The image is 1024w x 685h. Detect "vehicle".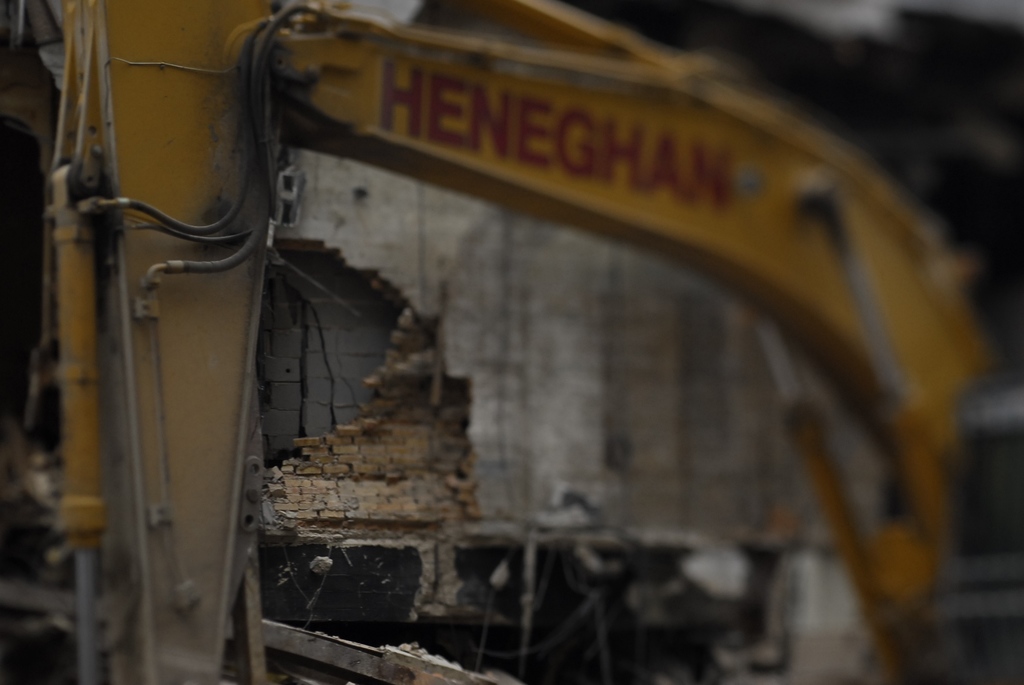
Detection: (x1=10, y1=8, x2=1002, y2=658).
